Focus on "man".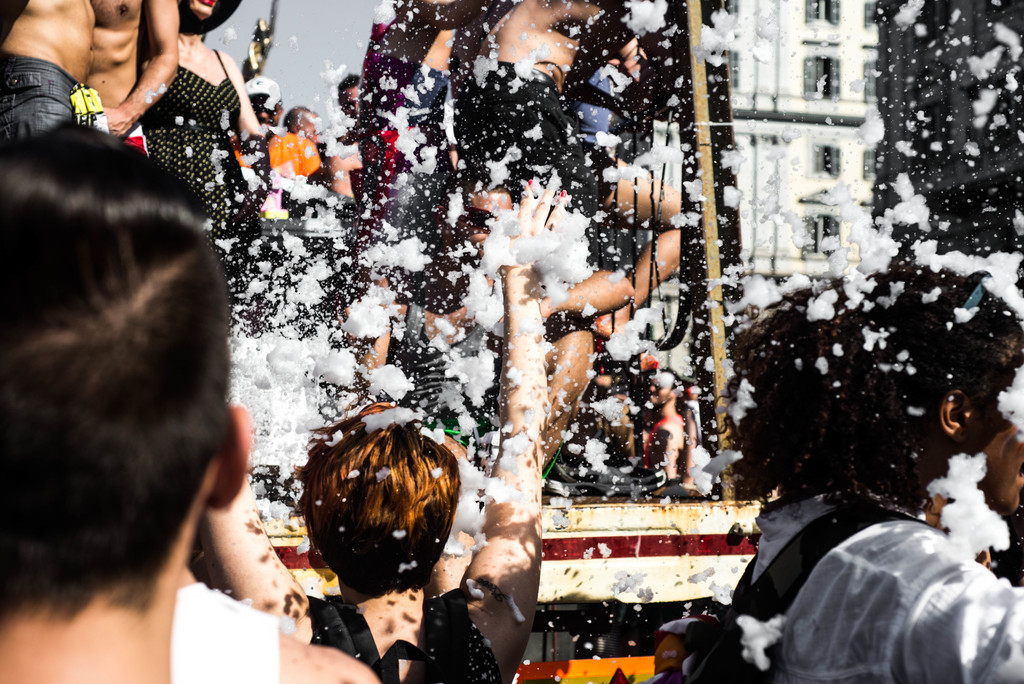
Focused at crop(0, 0, 97, 148).
